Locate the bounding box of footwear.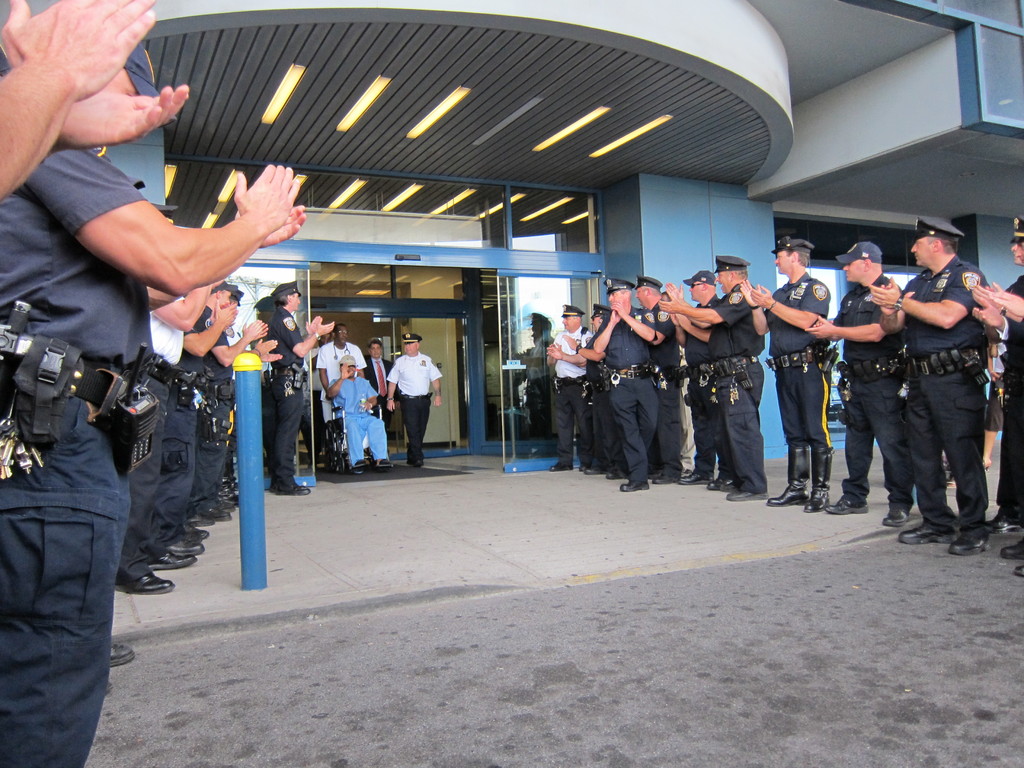
Bounding box: (left=583, top=465, right=604, bottom=474).
